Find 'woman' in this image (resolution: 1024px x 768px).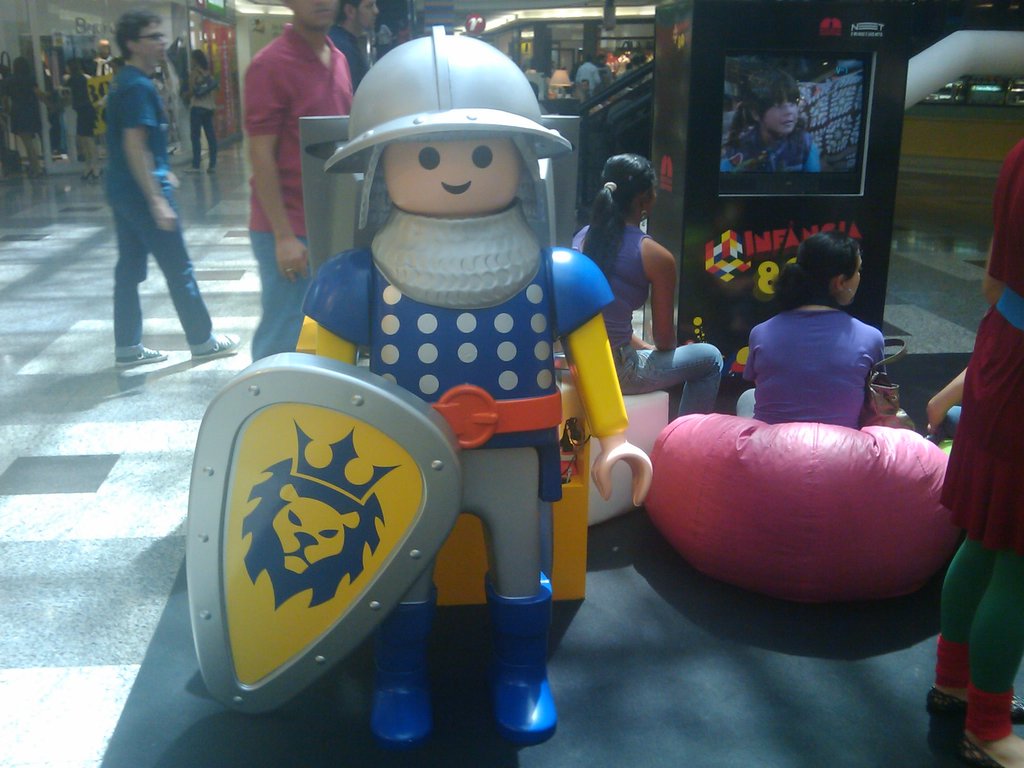
locate(63, 58, 99, 177).
